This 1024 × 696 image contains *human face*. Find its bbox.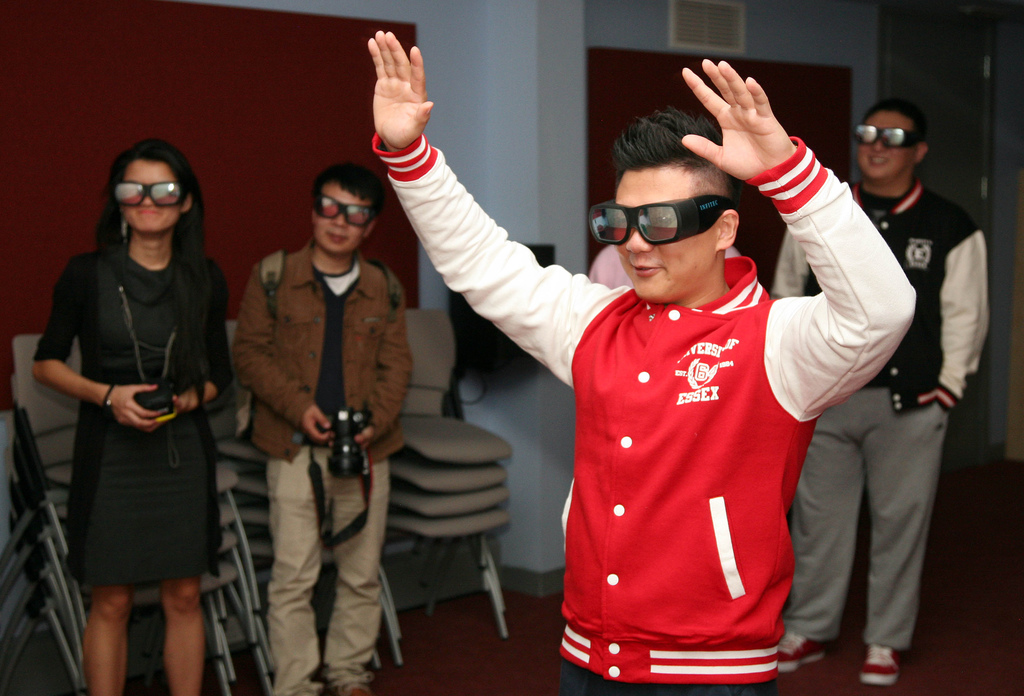
318/193/372/256.
